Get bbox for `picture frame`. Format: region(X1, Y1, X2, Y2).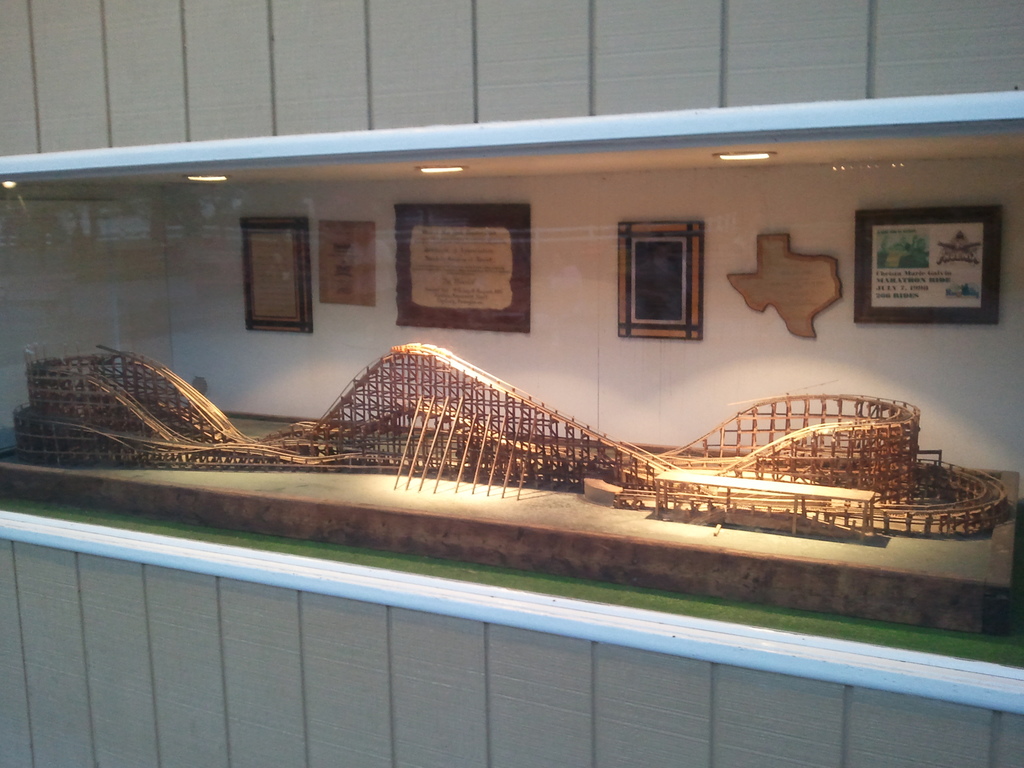
region(312, 217, 382, 311).
